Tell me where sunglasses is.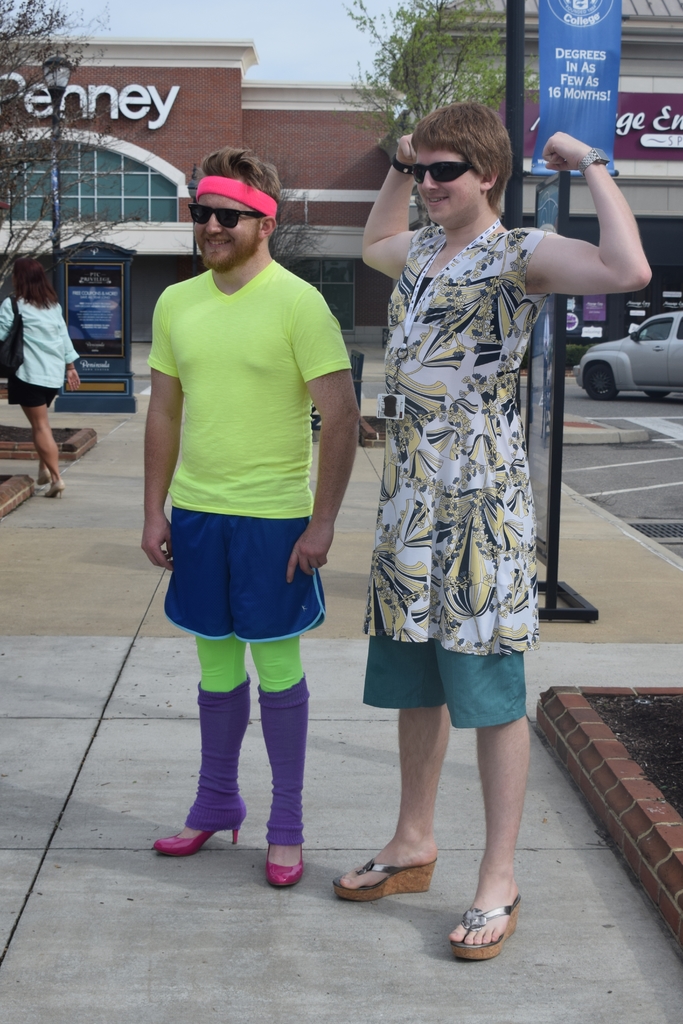
sunglasses is at BBox(188, 206, 263, 223).
